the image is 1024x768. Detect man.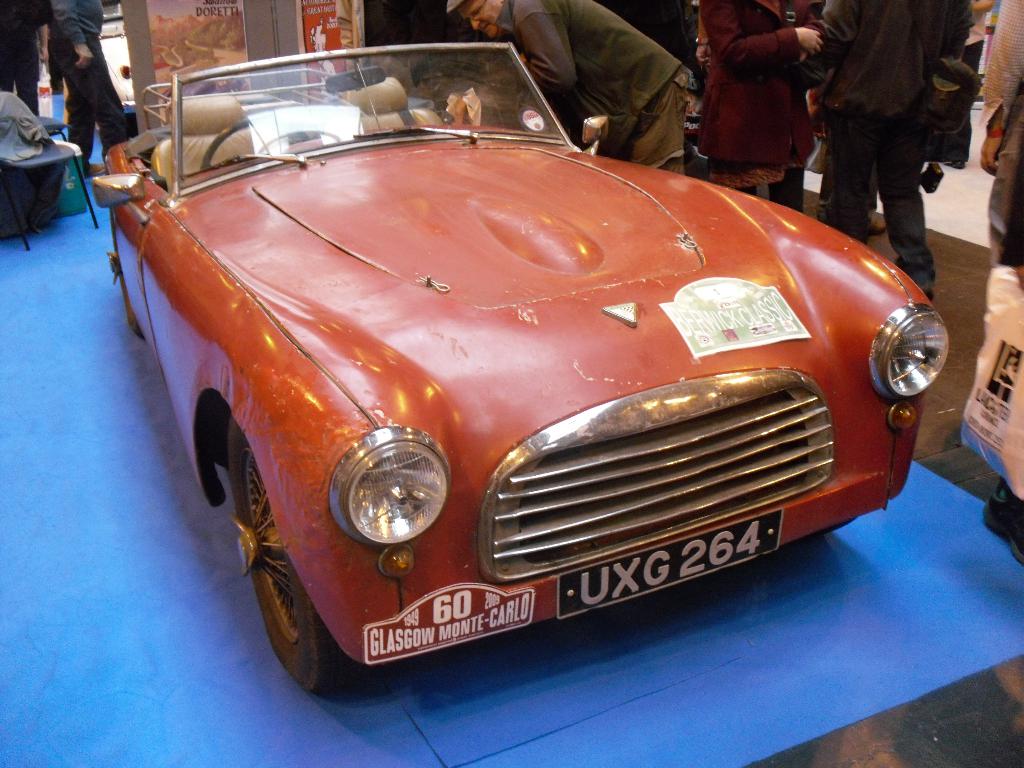
Detection: l=47, t=0, r=131, b=186.
